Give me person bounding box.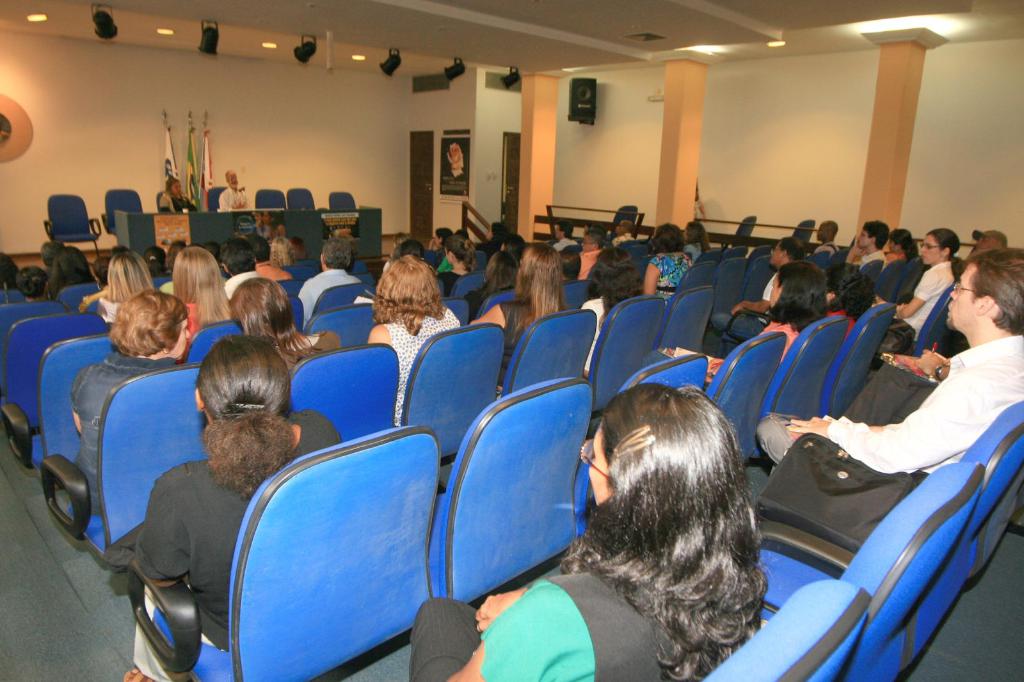
<region>63, 293, 193, 518</region>.
